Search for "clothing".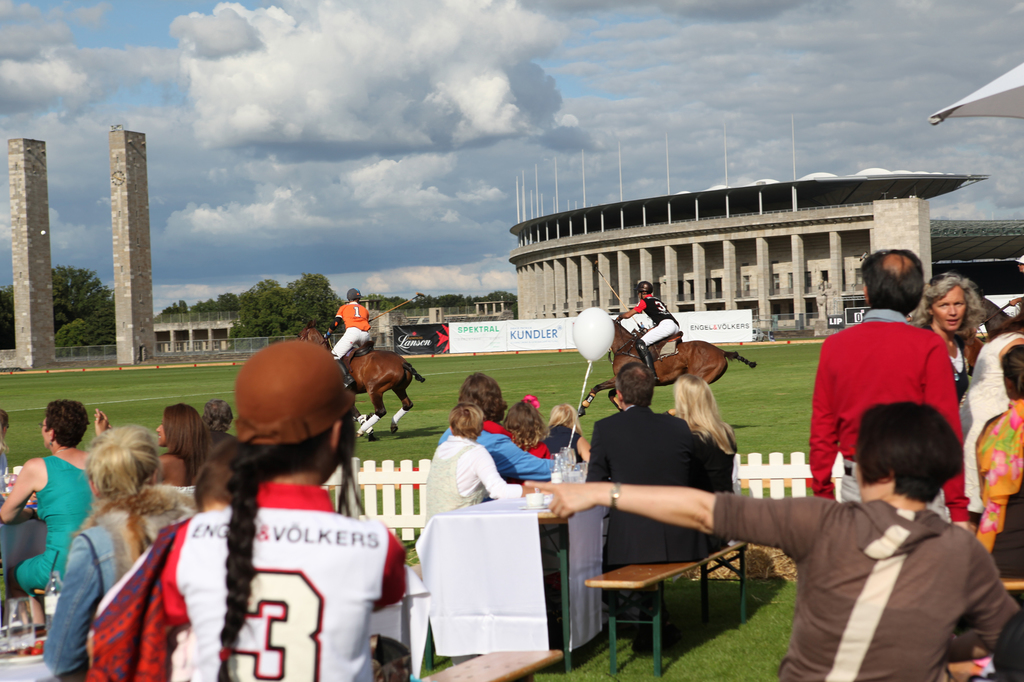
Found at detection(708, 489, 1018, 681).
